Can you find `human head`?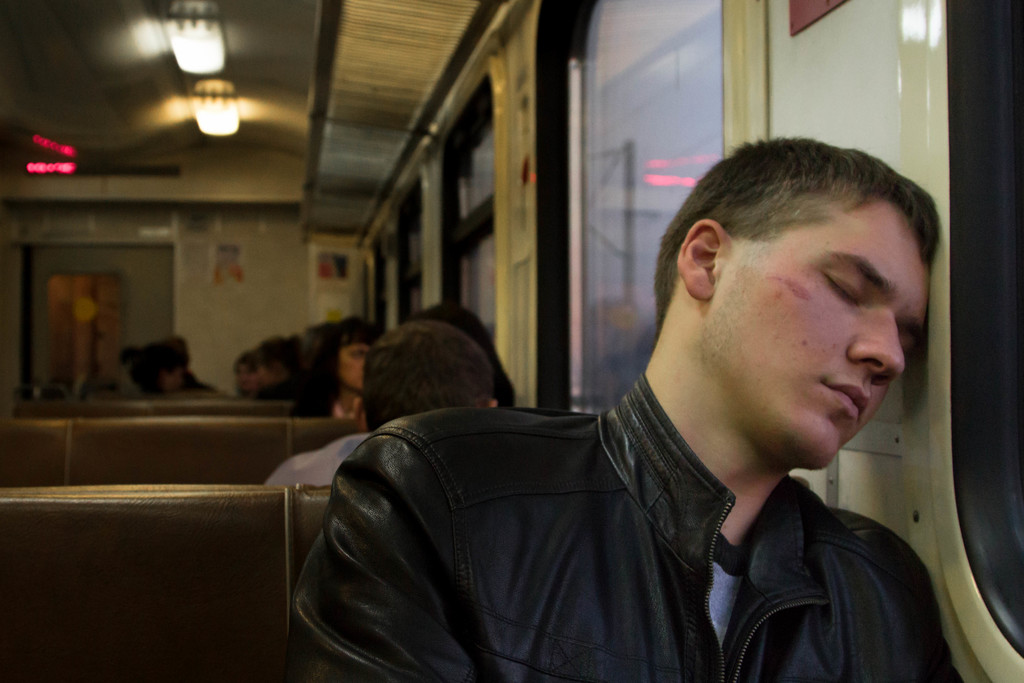
Yes, bounding box: 147 338 198 397.
